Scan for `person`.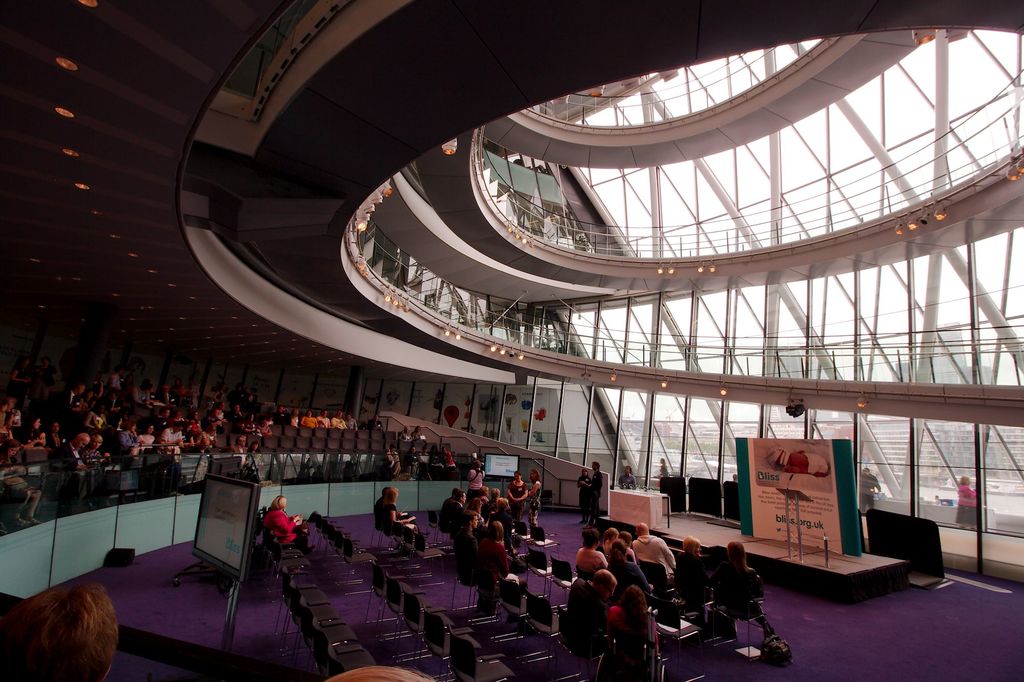
Scan result: {"left": 442, "top": 448, "right": 459, "bottom": 472}.
